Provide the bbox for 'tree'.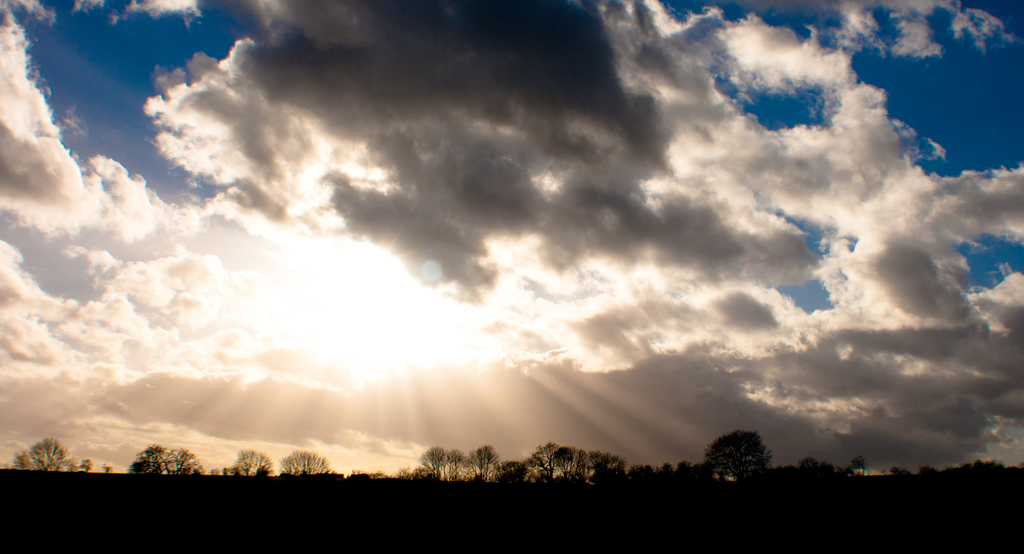
3:436:83:470.
